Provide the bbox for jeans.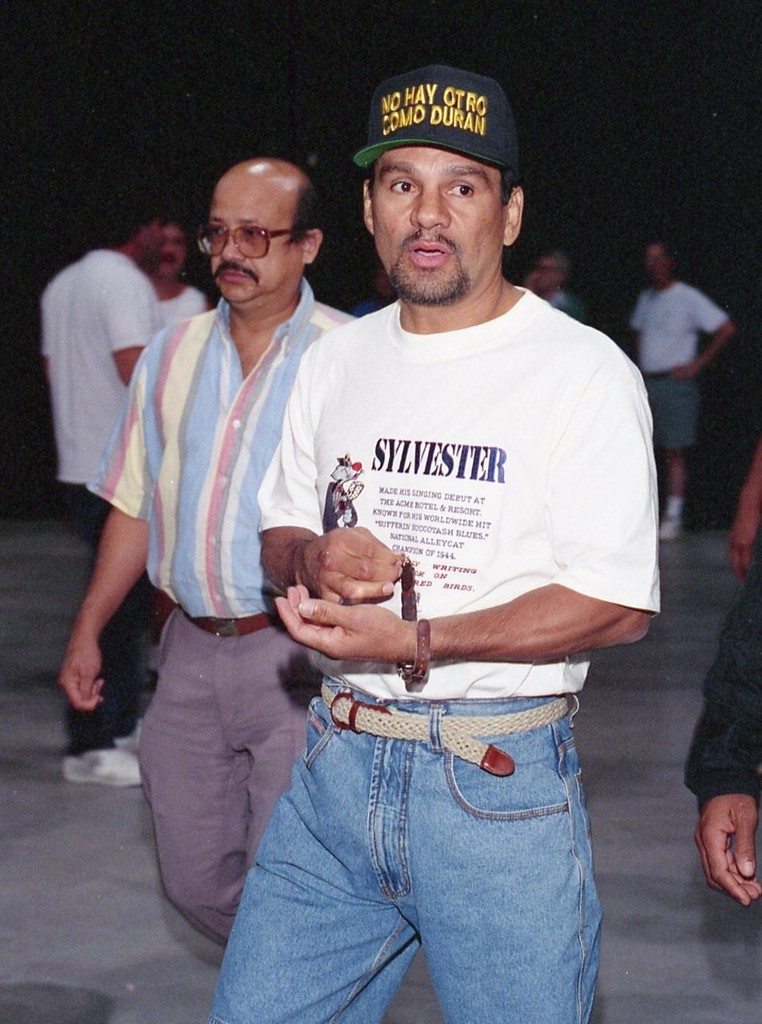
Rect(654, 368, 697, 450).
